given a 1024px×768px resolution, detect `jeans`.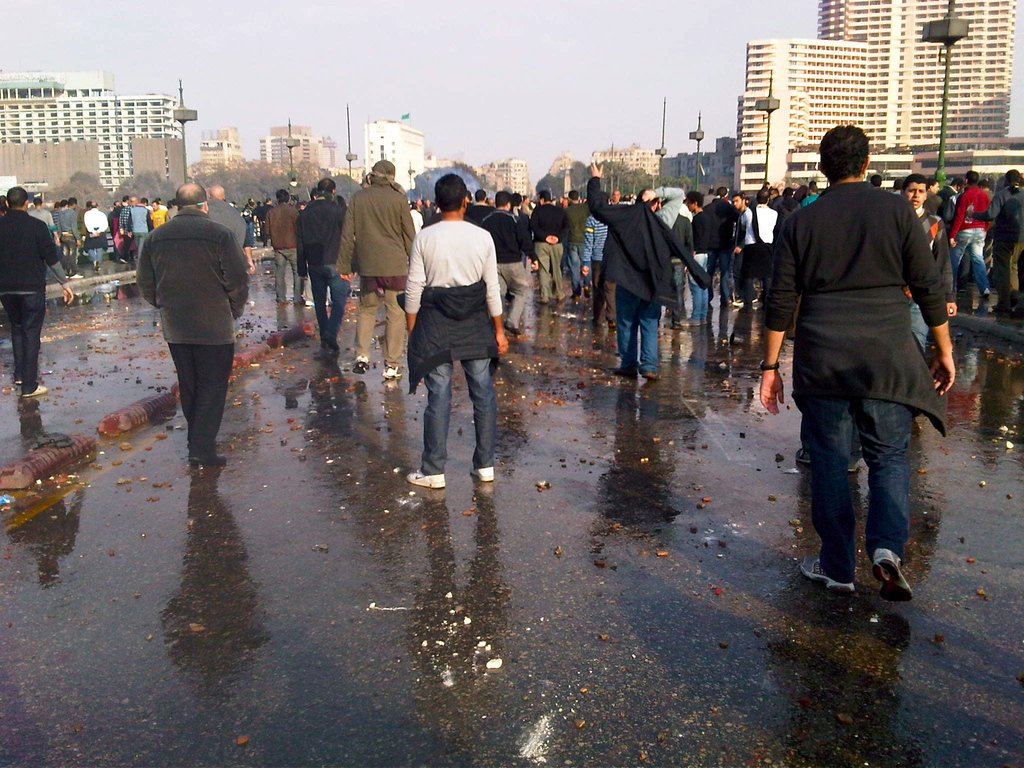
bbox=[422, 350, 497, 474].
